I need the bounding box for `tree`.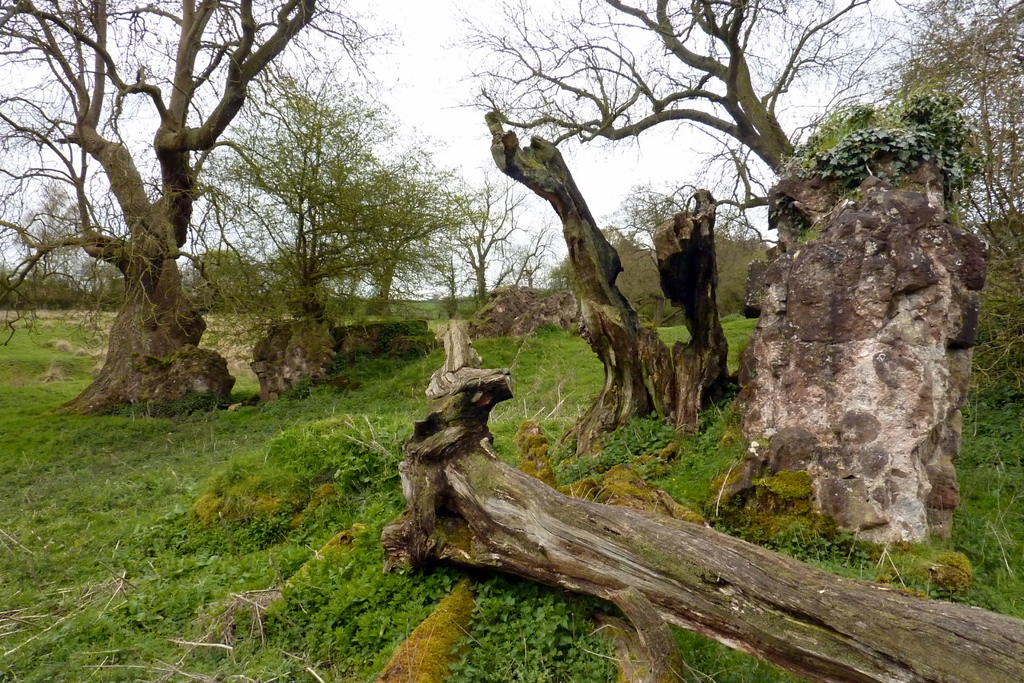
Here it is: [179, 84, 474, 320].
